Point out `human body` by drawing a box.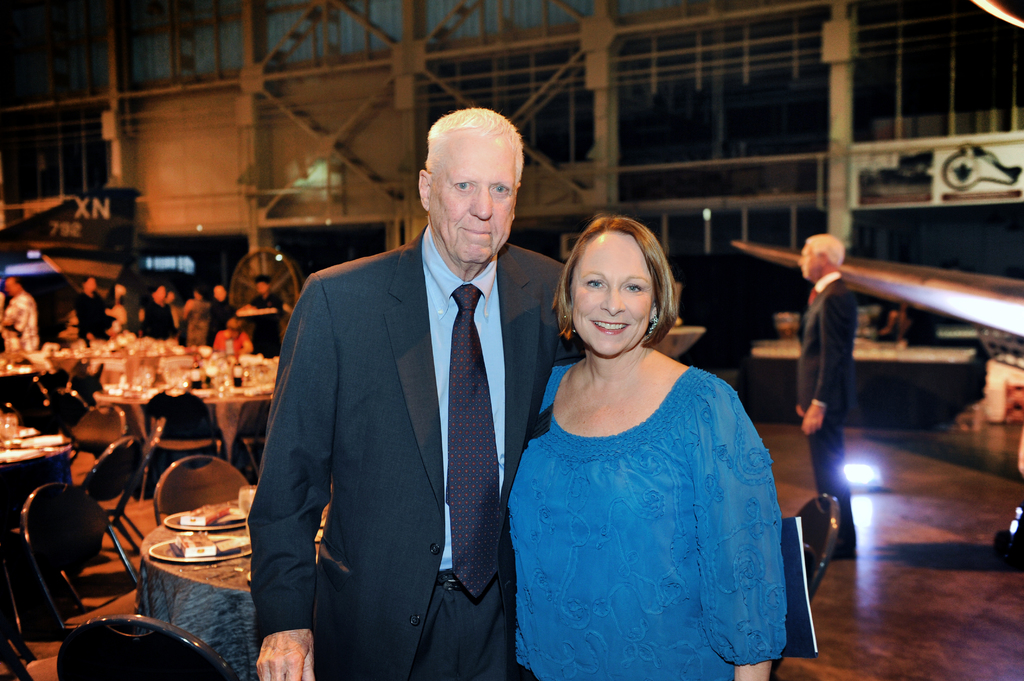
(793,282,862,569).
